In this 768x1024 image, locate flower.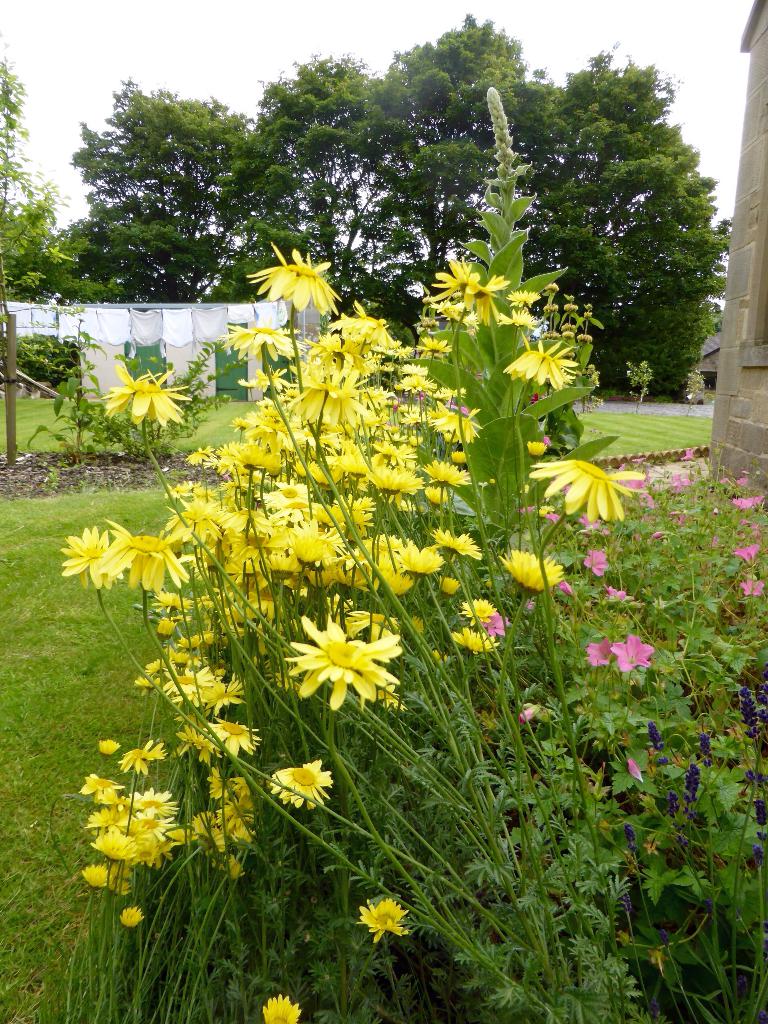
Bounding box: 576 335 595 344.
